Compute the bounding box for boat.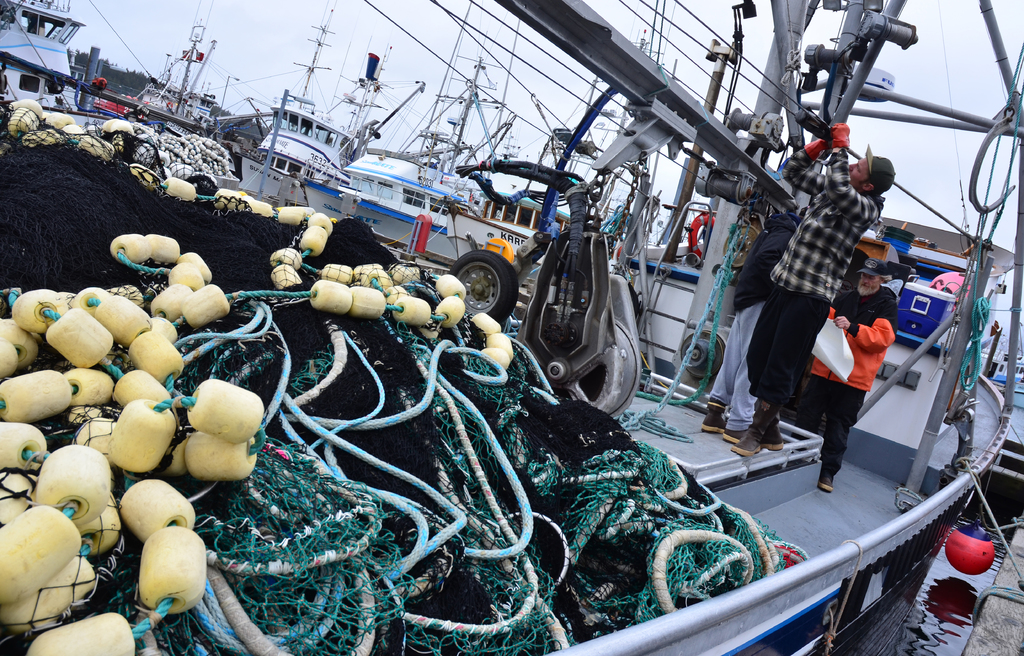
BBox(92, 85, 132, 120).
